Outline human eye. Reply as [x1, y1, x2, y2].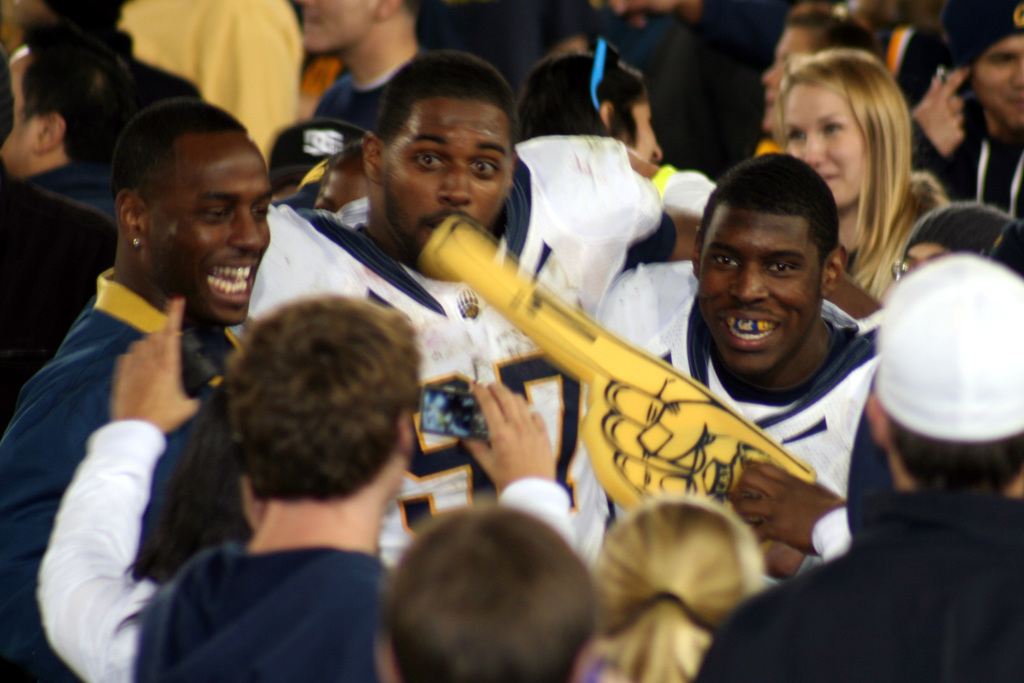
[193, 203, 230, 223].
